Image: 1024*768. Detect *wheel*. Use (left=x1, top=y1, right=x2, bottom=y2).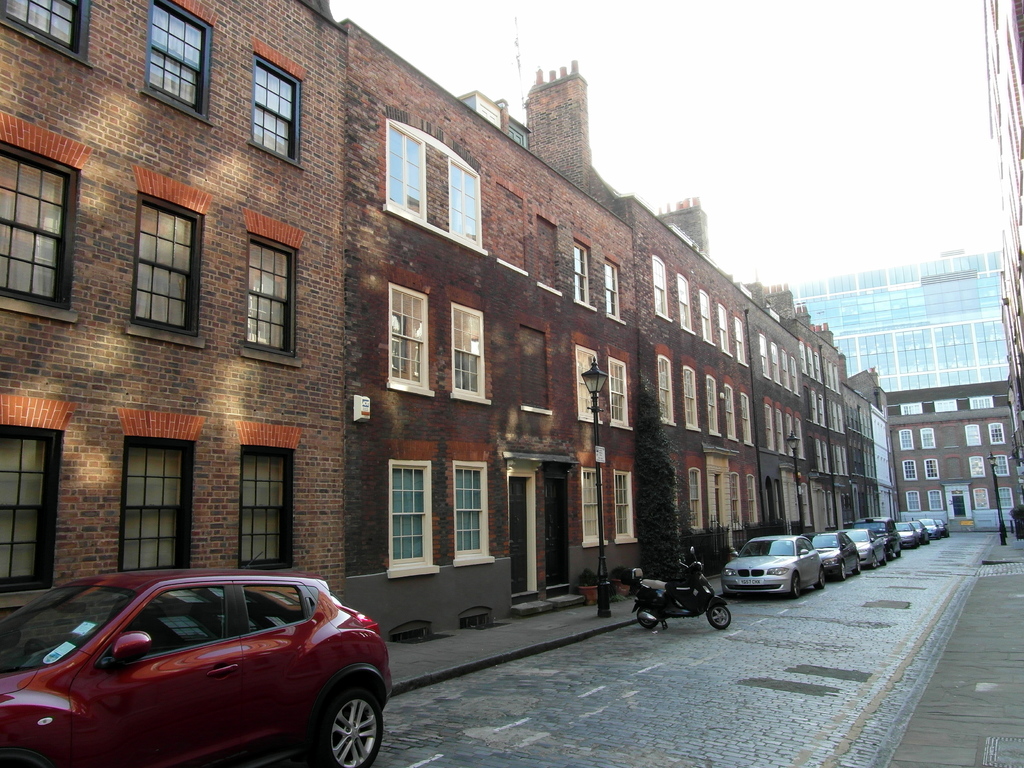
(left=790, top=570, right=799, bottom=600).
